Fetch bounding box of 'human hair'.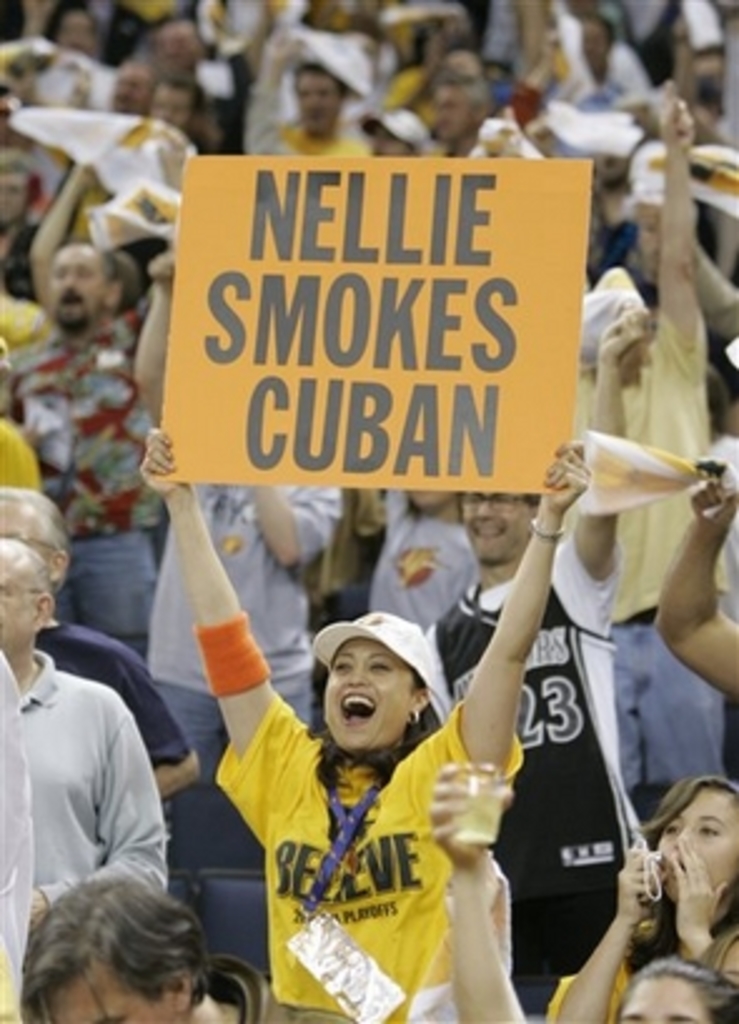
Bbox: box=[70, 235, 118, 295].
